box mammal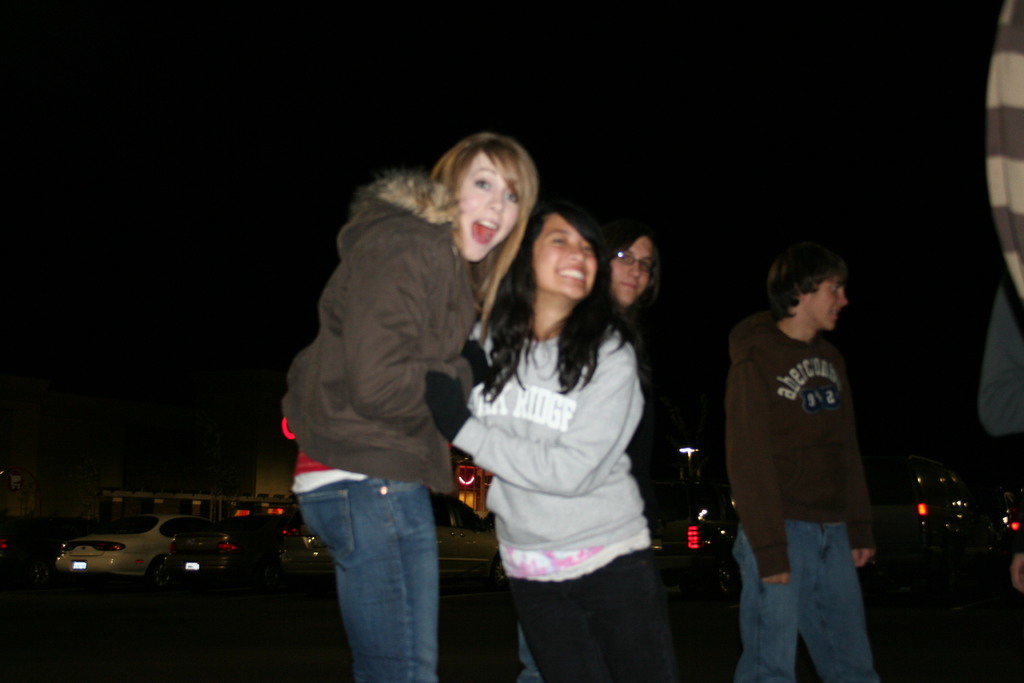
<bbox>971, 272, 1023, 593</bbox>
